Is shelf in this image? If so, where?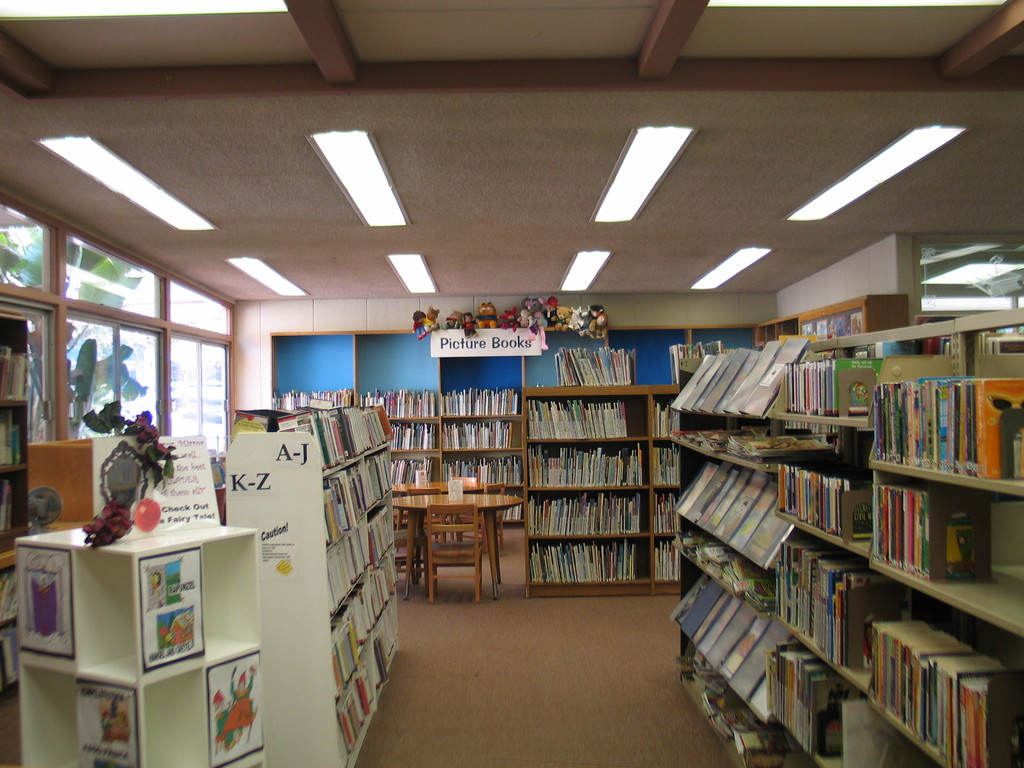
Yes, at x1=204 y1=533 x2=265 y2=666.
